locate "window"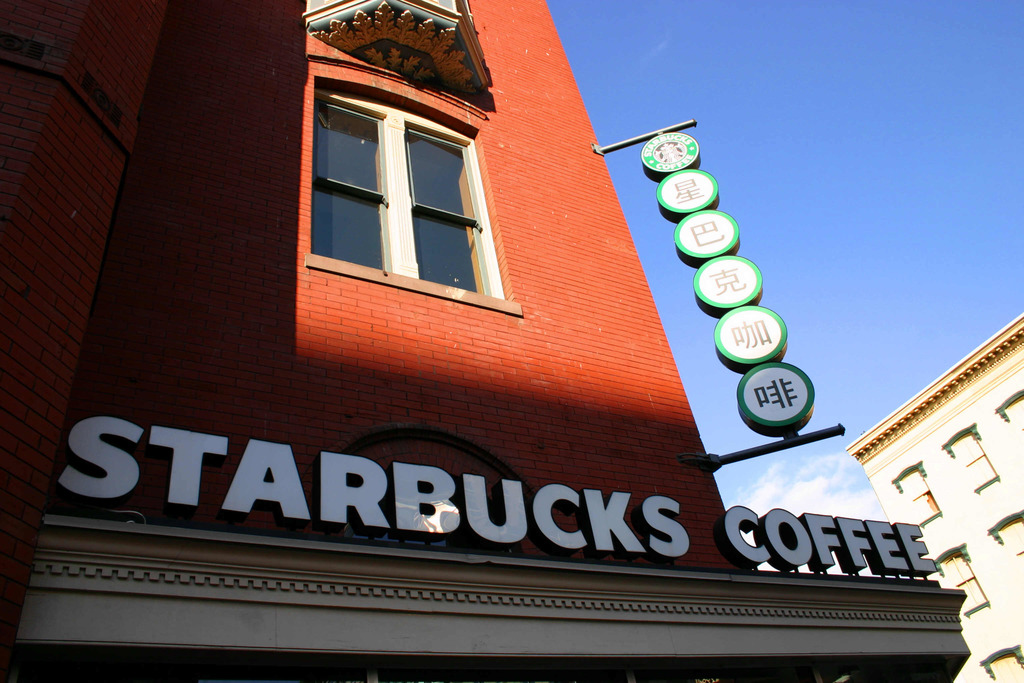
crop(976, 642, 1023, 682)
